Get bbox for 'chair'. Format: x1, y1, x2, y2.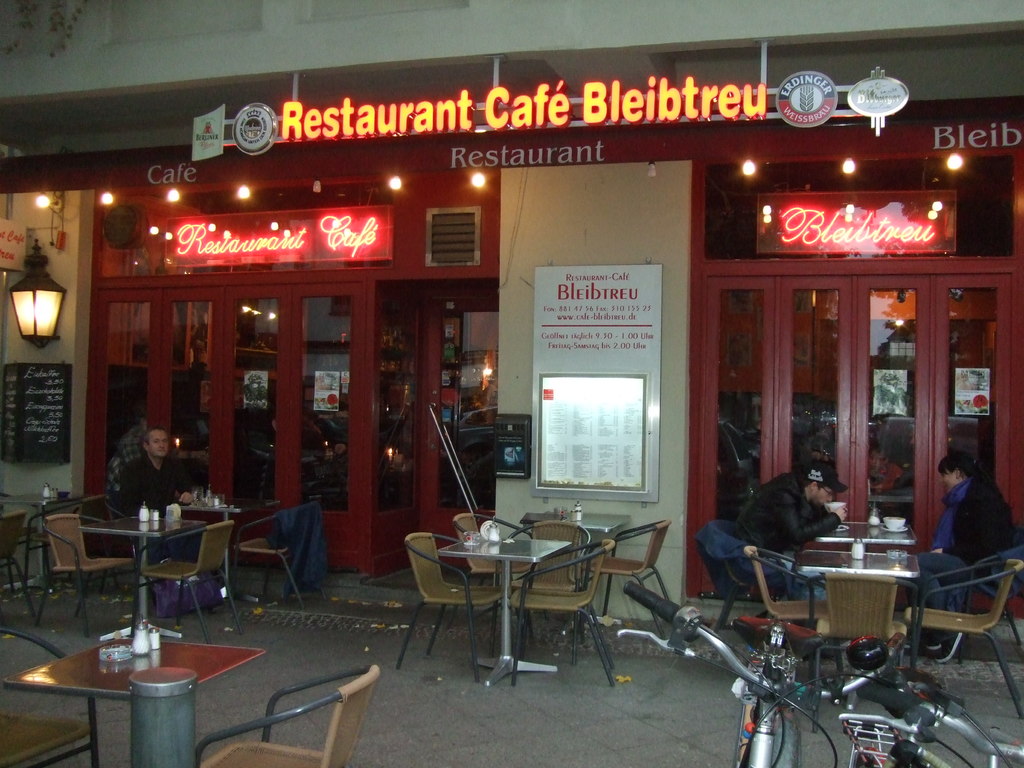
133, 517, 242, 646.
